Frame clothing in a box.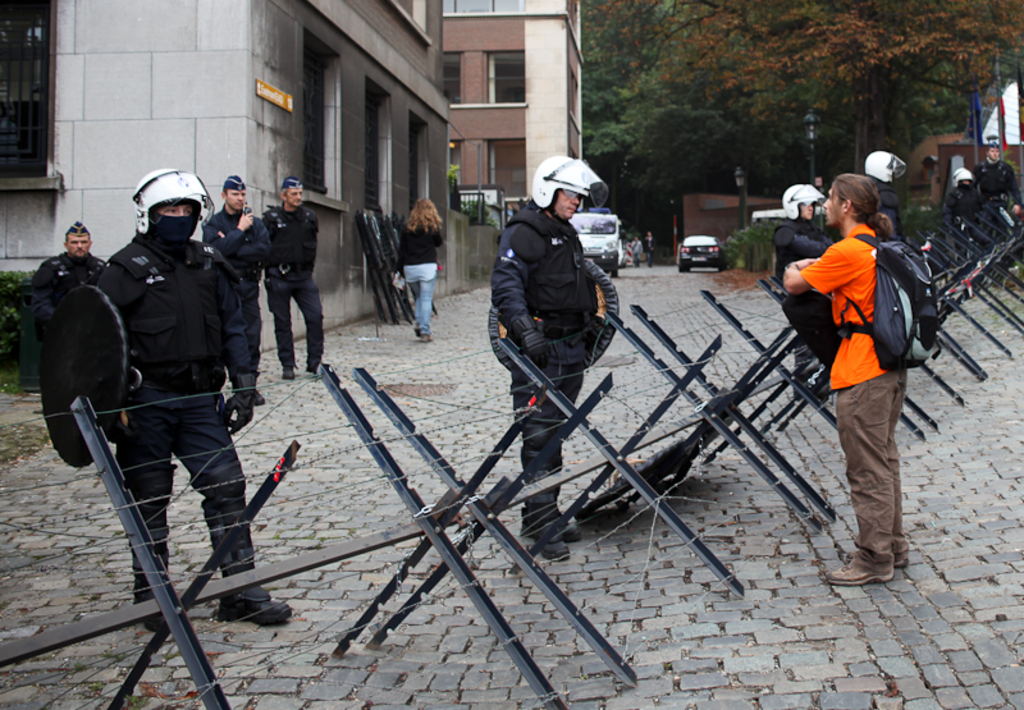
202/203/273/372.
